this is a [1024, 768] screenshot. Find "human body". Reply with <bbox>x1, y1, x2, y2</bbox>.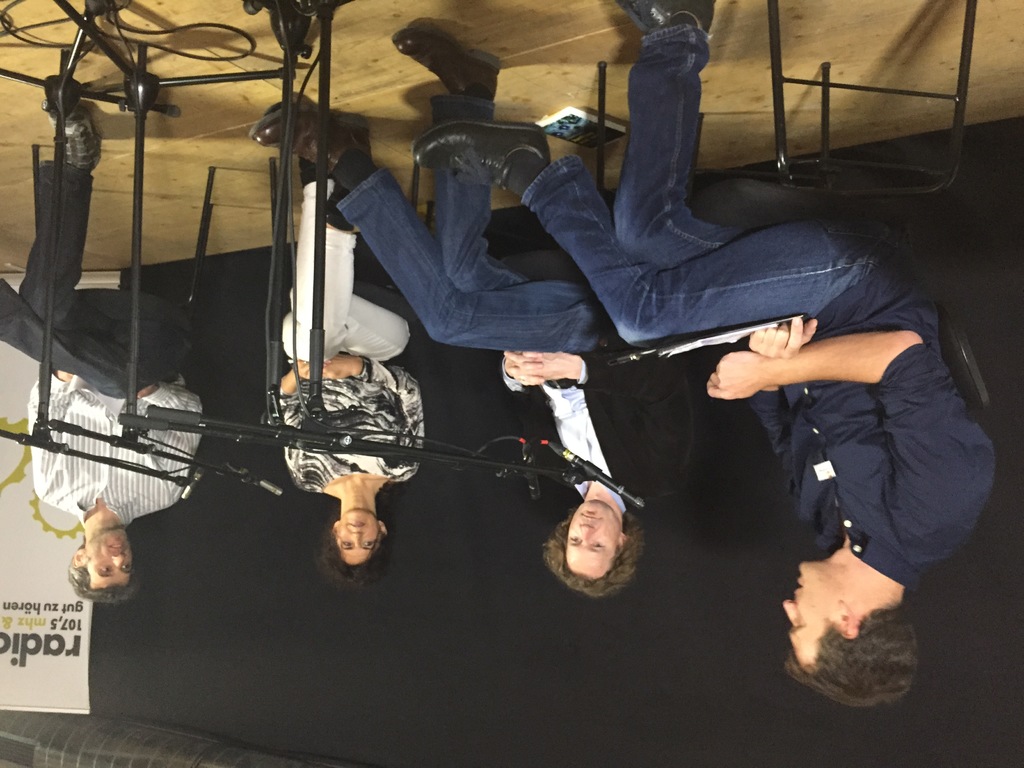
<bbox>256, 151, 445, 593</bbox>.
